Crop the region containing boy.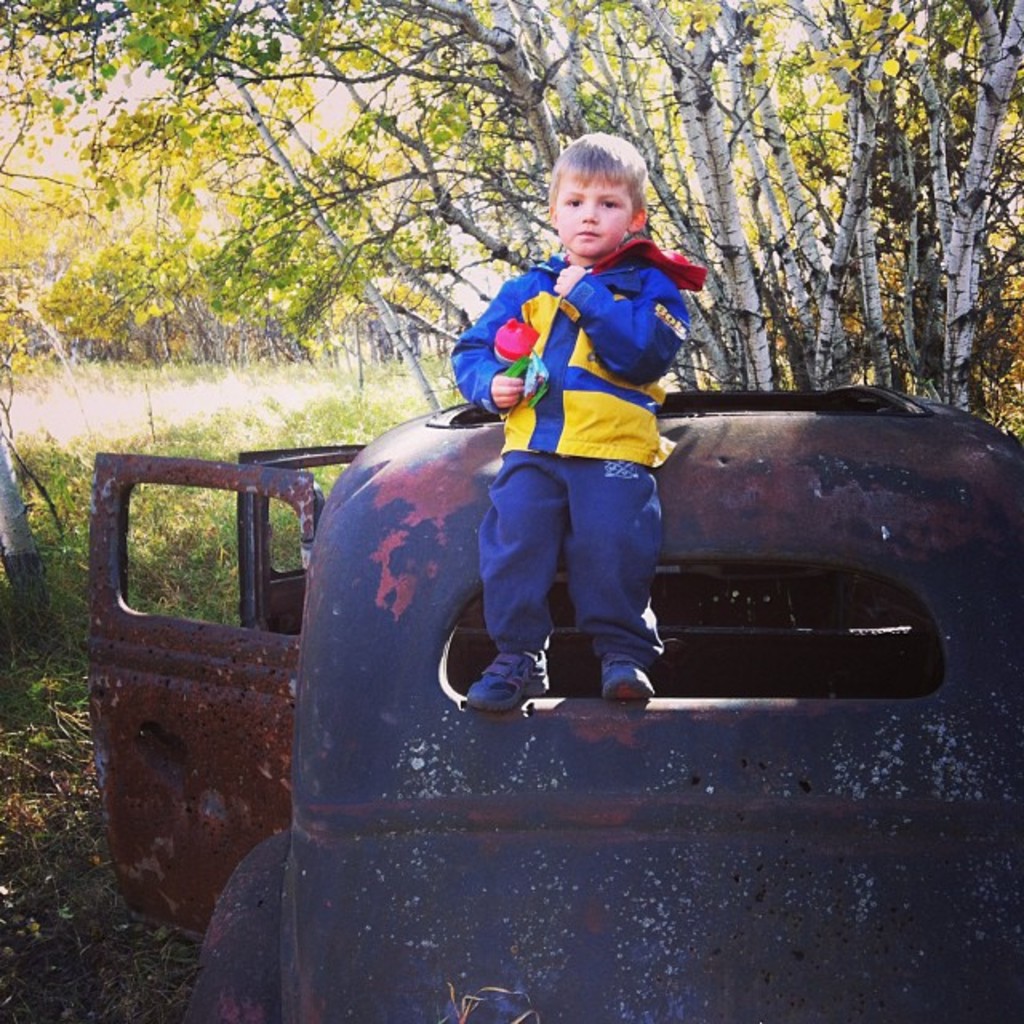
Crop region: region(459, 118, 710, 722).
